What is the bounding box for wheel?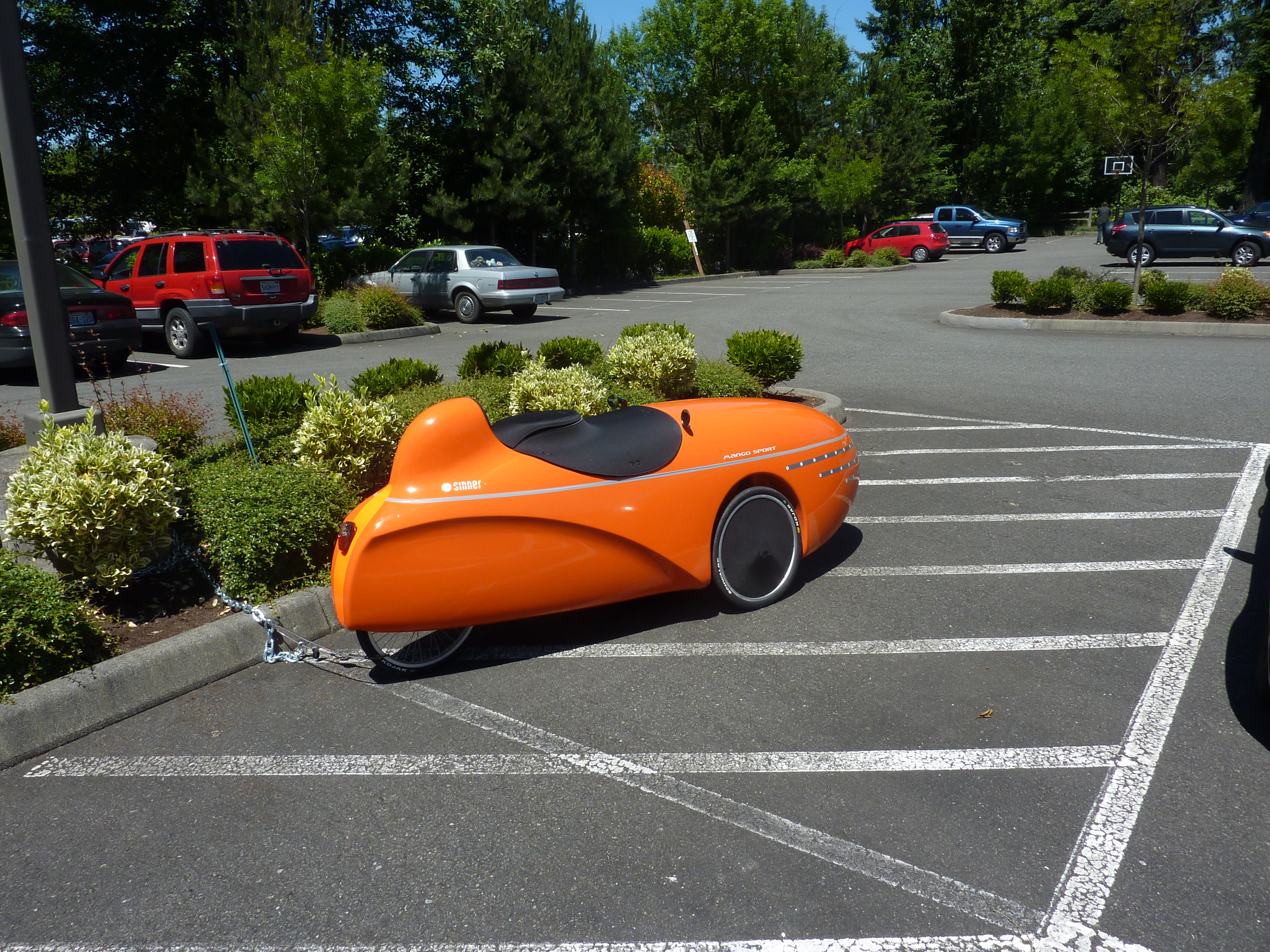
159/102/167/111.
